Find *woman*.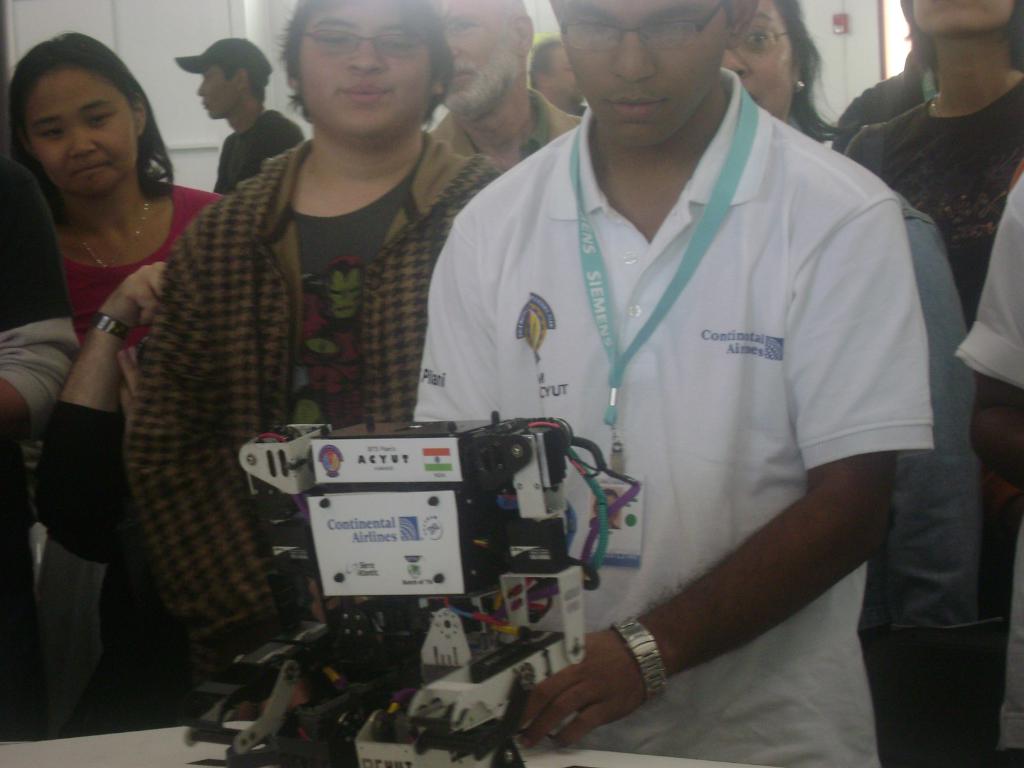
bbox=[6, 29, 270, 439].
